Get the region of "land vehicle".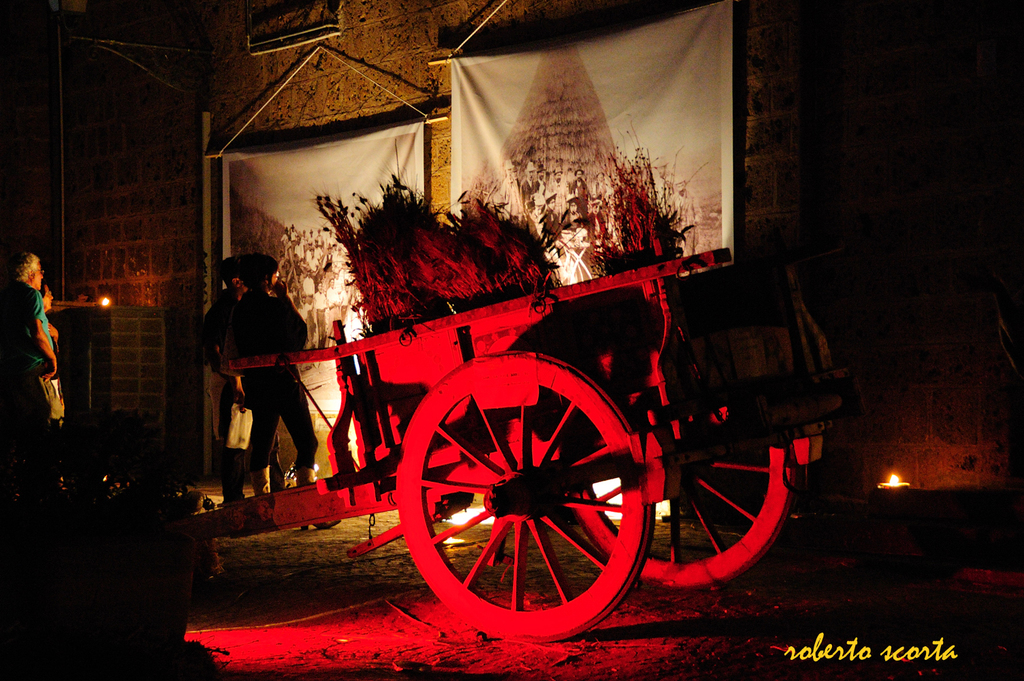
(333, 224, 869, 642).
